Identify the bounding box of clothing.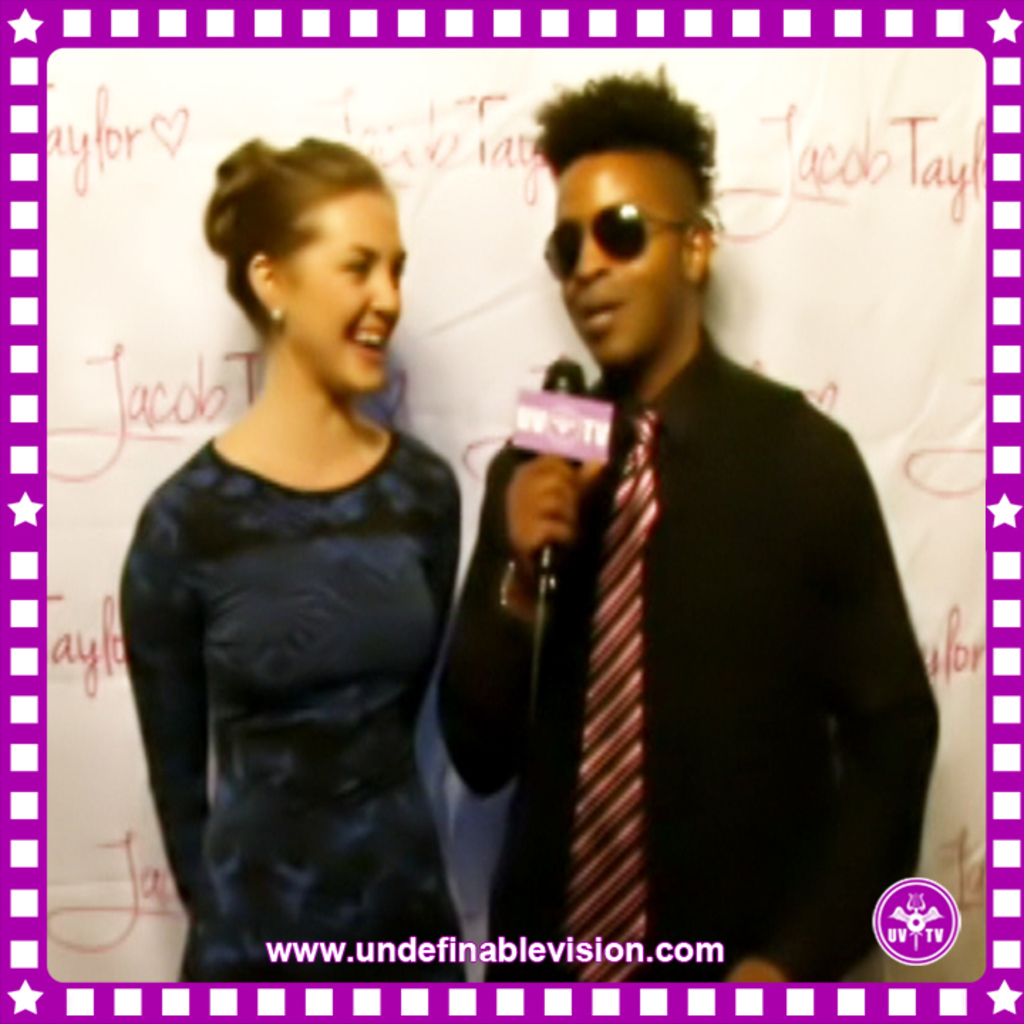
<bbox>119, 420, 472, 983</bbox>.
